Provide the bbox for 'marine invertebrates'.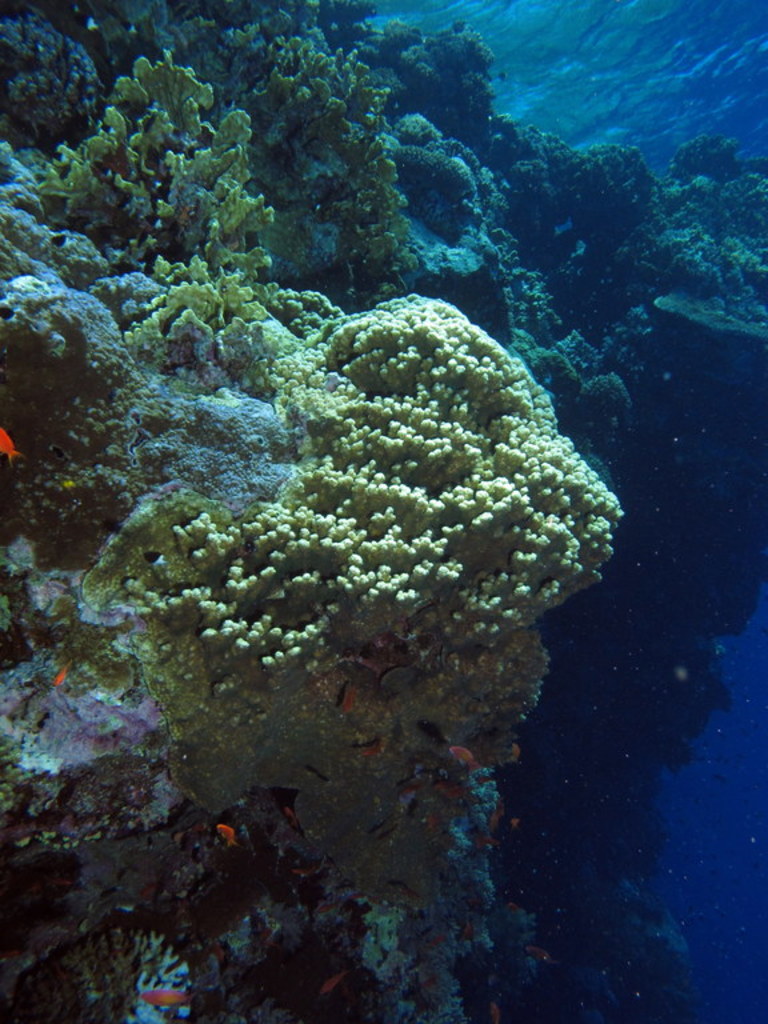
region(659, 119, 739, 204).
